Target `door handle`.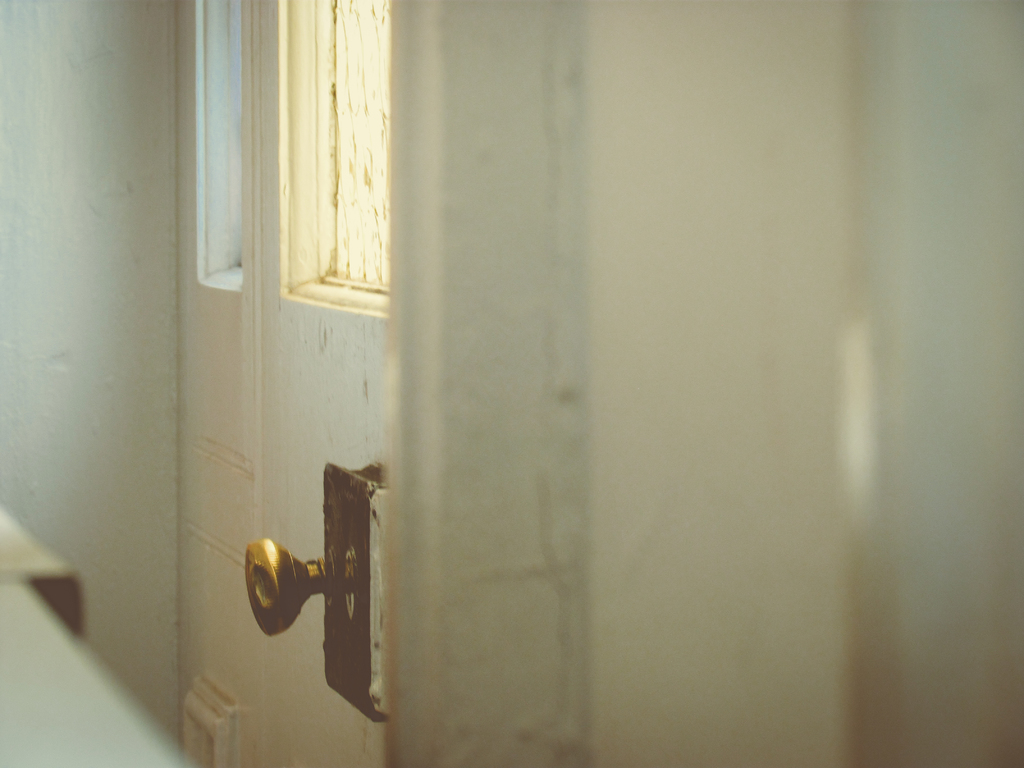
Target region: [x1=246, y1=536, x2=327, y2=637].
